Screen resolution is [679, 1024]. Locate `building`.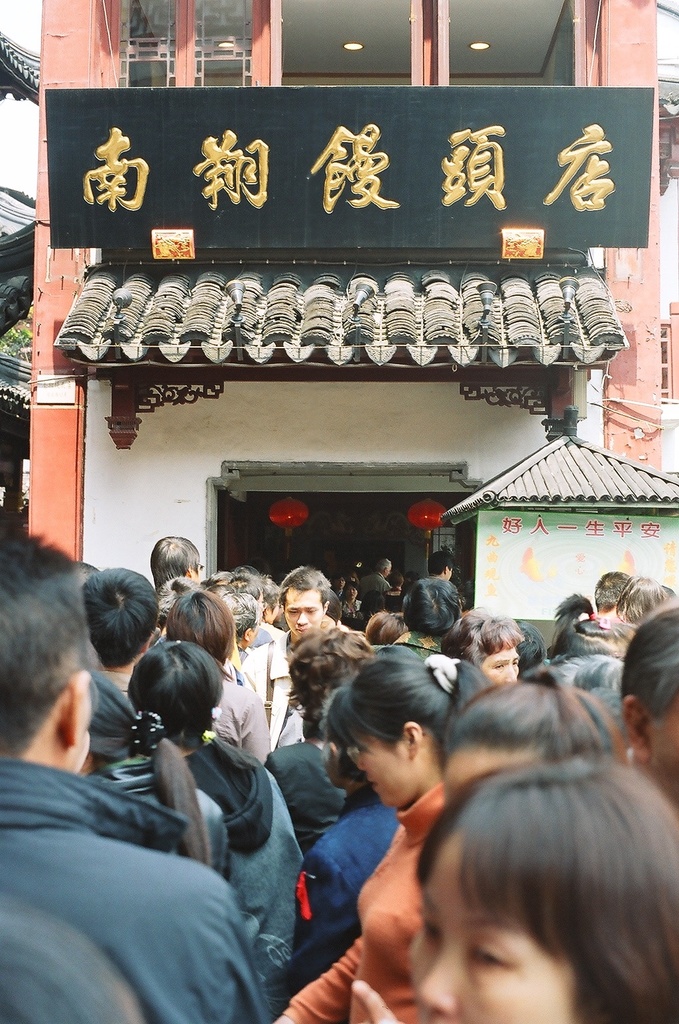
[left=27, top=0, right=678, bottom=623].
